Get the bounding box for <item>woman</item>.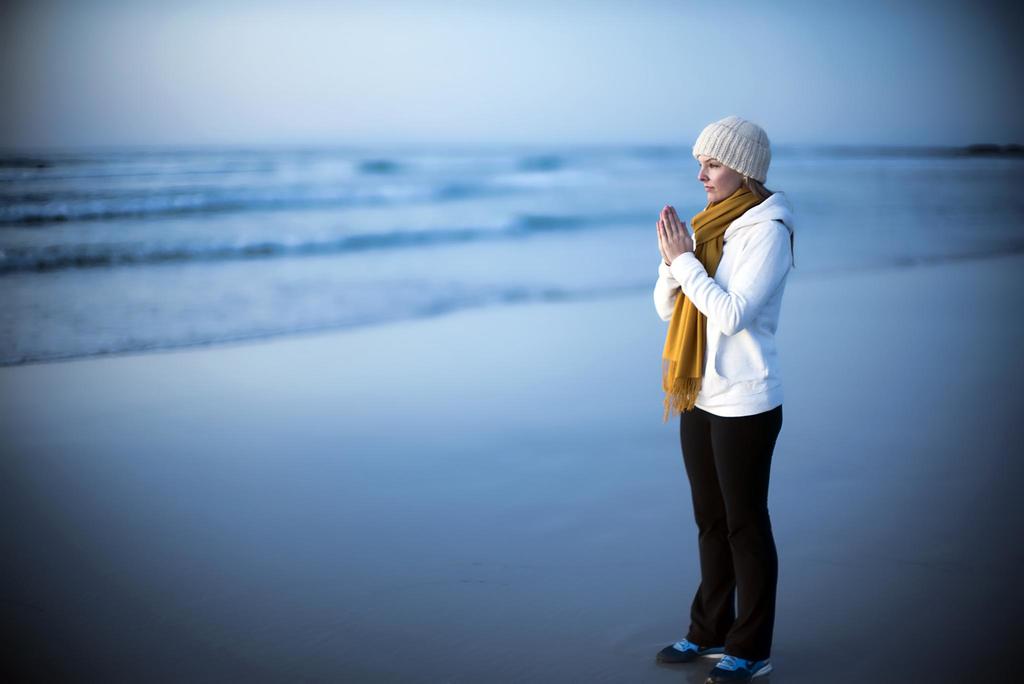
<box>655,111,806,662</box>.
